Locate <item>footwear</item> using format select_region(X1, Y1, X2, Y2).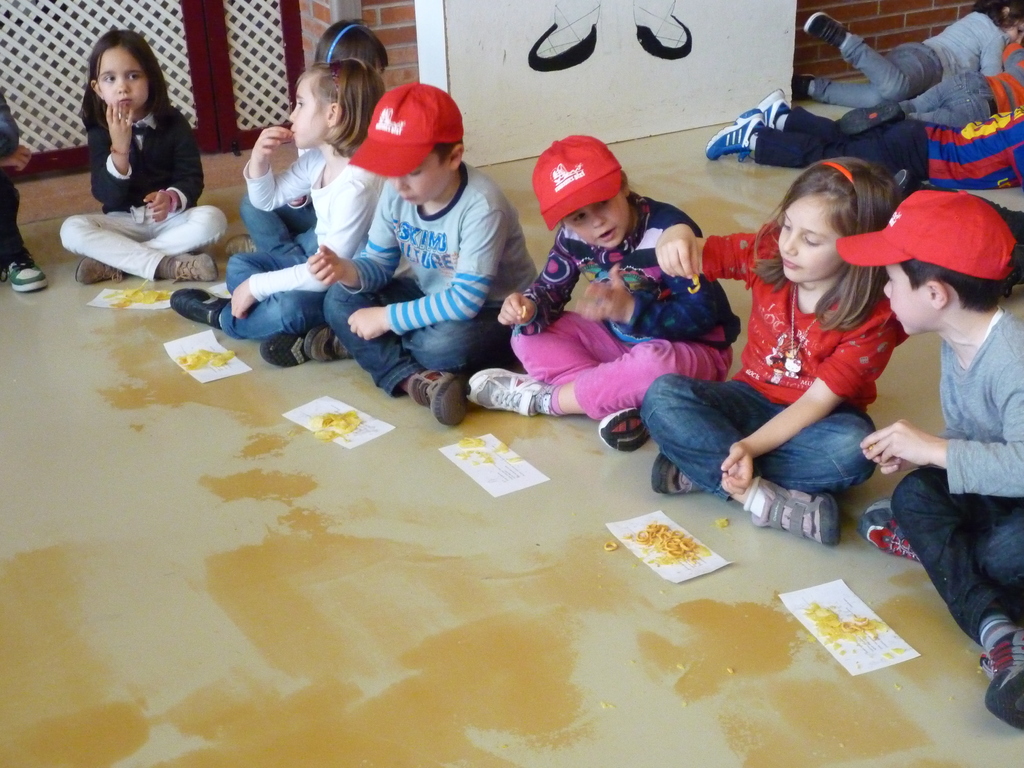
select_region(804, 12, 851, 48).
